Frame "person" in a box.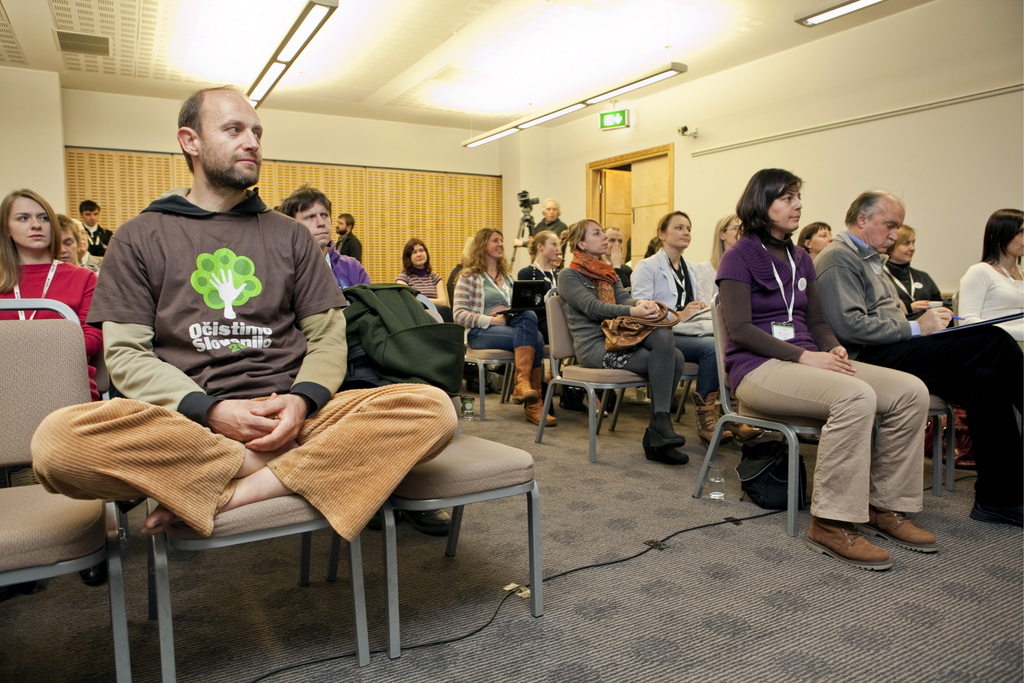
[956,206,1023,343].
